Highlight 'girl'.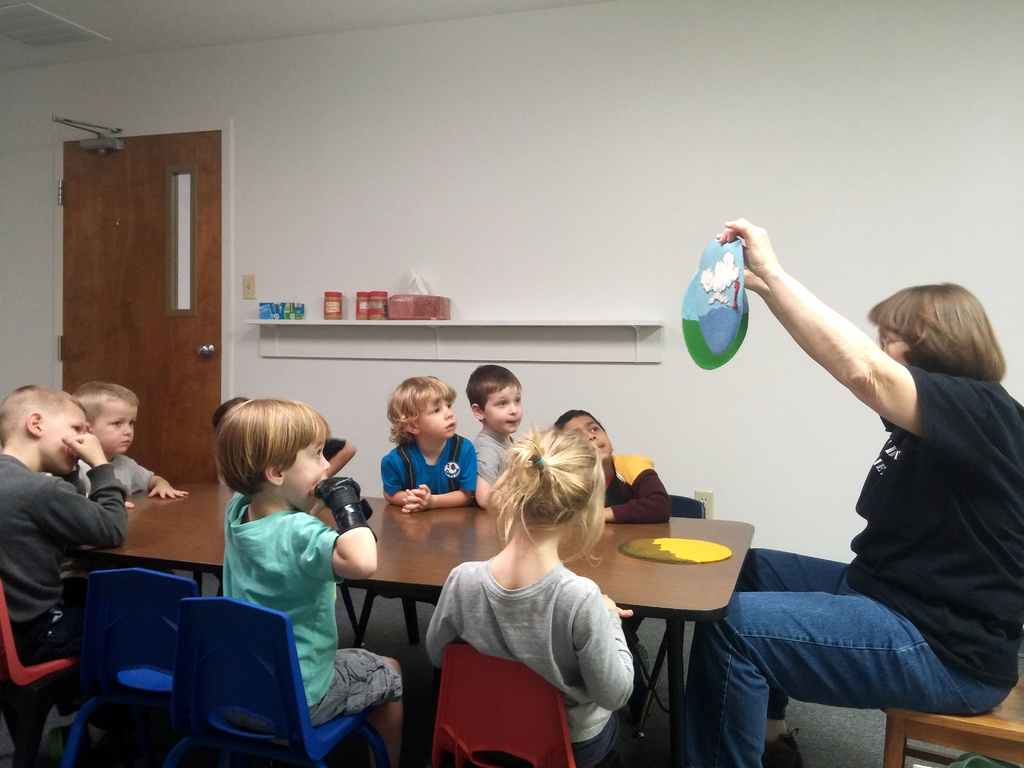
Highlighted region: l=694, t=284, r=1023, b=704.
